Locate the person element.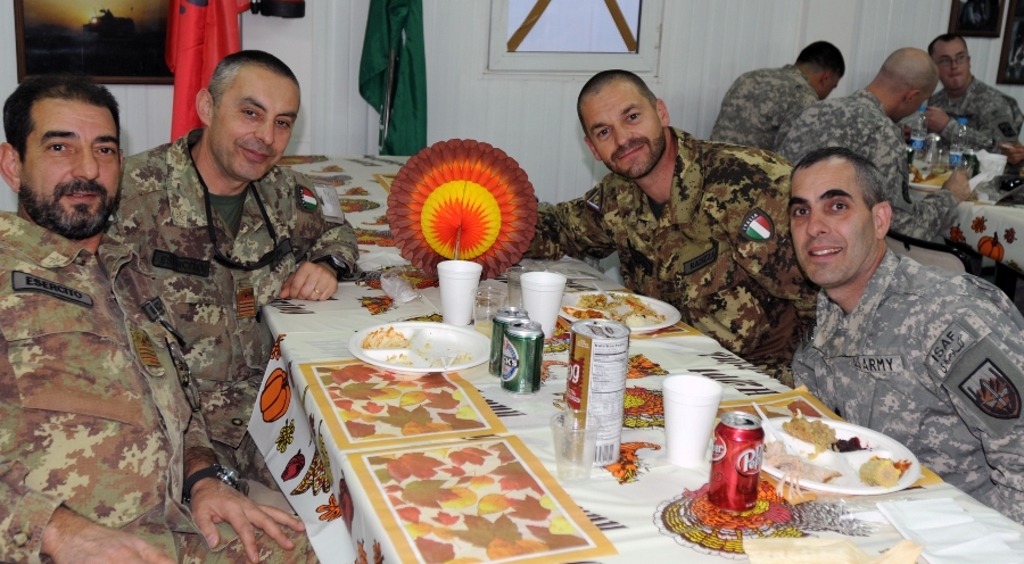
Element bbox: 522:69:823:383.
